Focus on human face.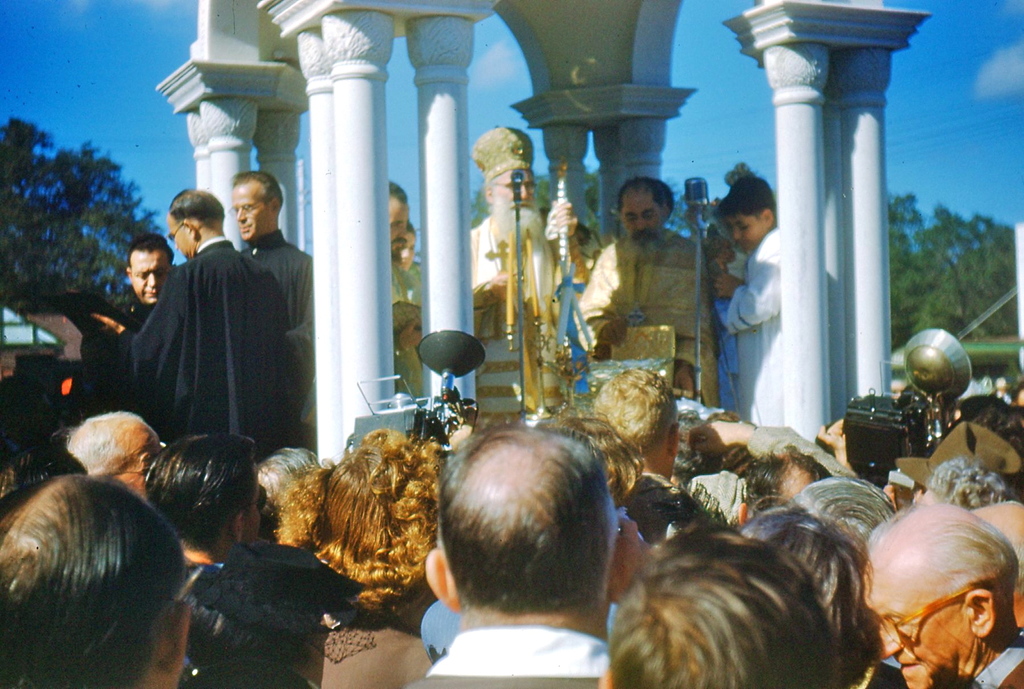
Focused at left=862, top=569, right=953, bottom=688.
